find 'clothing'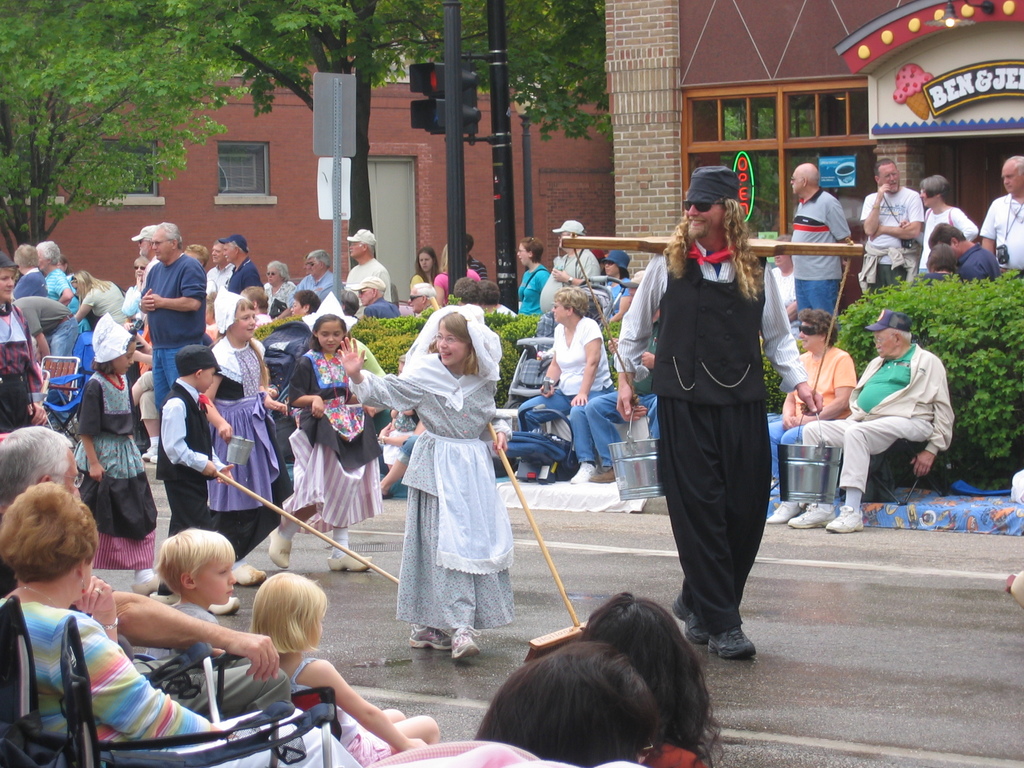
BBox(860, 177, 924, 292)
